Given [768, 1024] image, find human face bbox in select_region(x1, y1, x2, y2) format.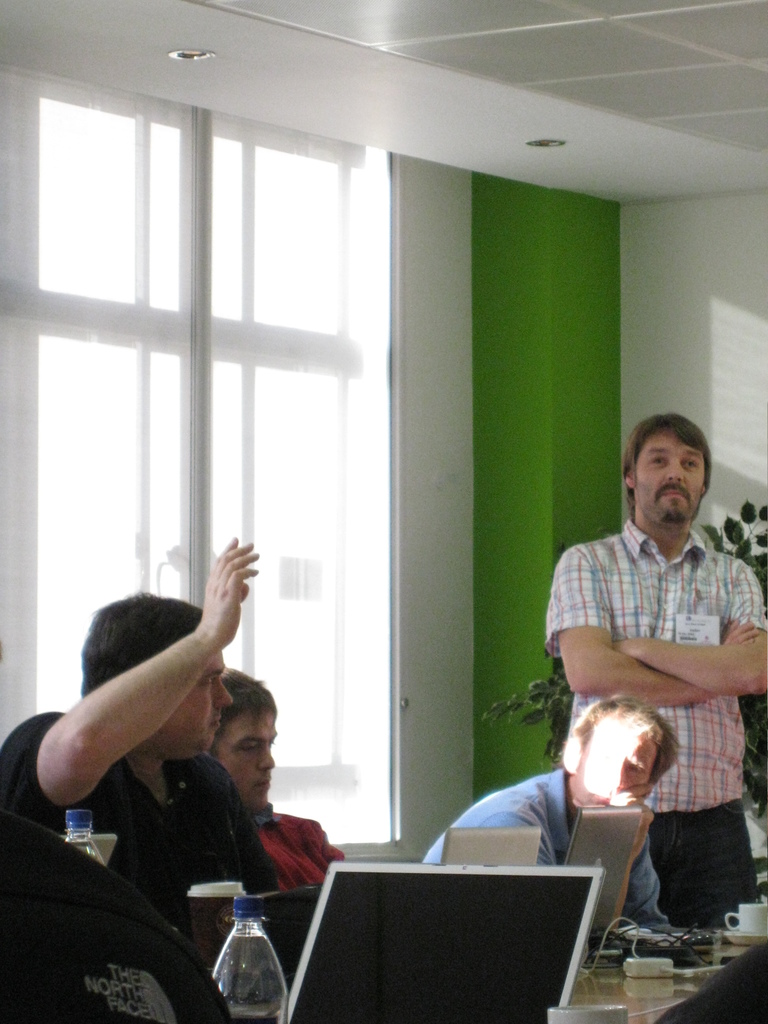
select_region(211, 708, 271, 820).
